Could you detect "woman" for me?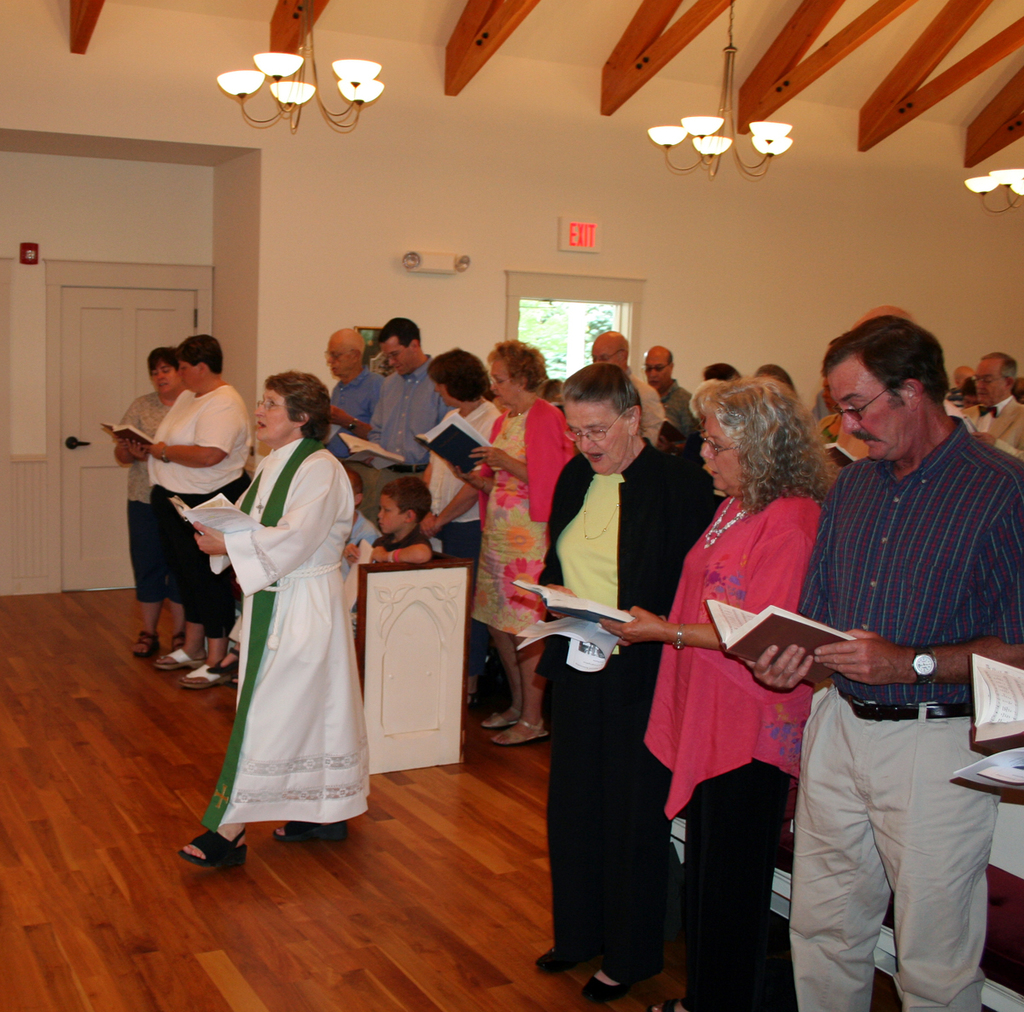
Detection result: 449, 338, 585, 746.
